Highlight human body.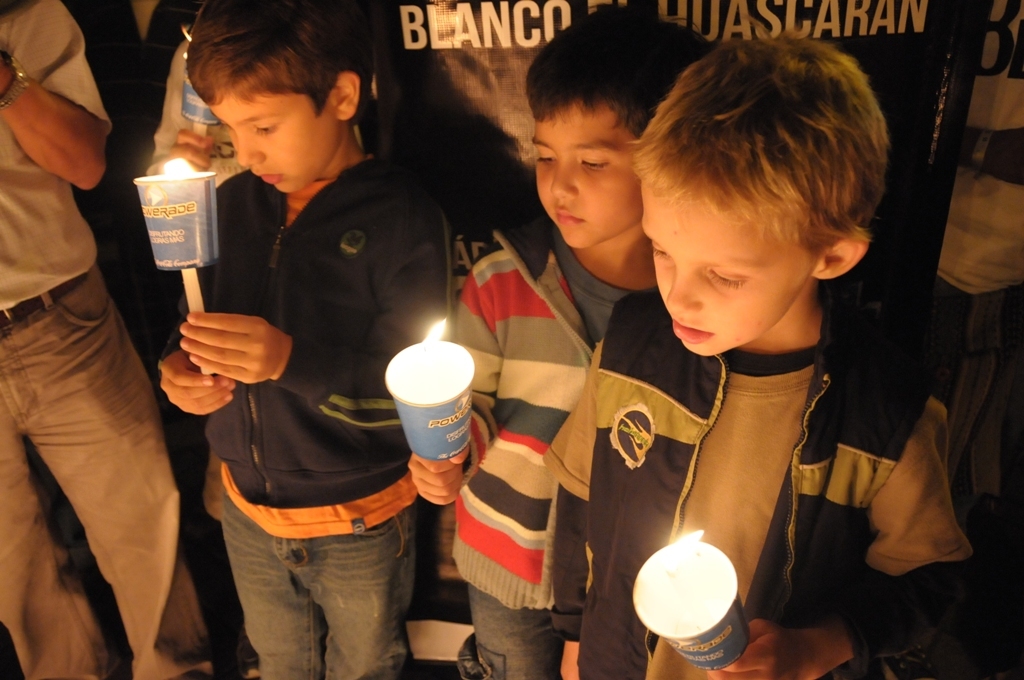
Highlighted region: rect(11, 50, 196, 679).
